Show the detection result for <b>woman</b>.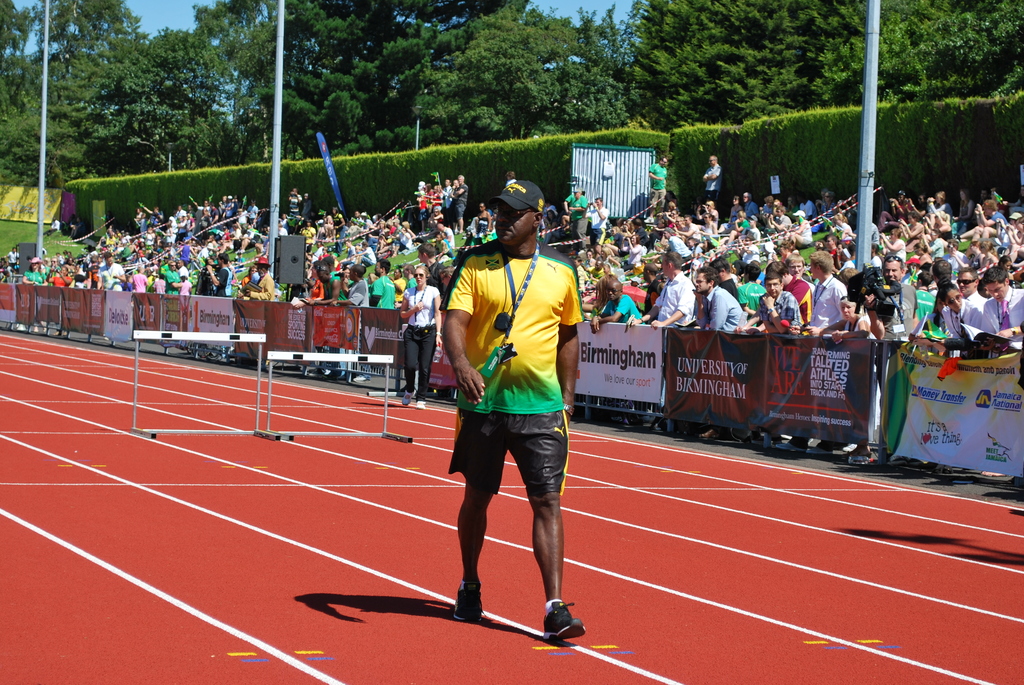
box=[735, 213, 759, 245].
